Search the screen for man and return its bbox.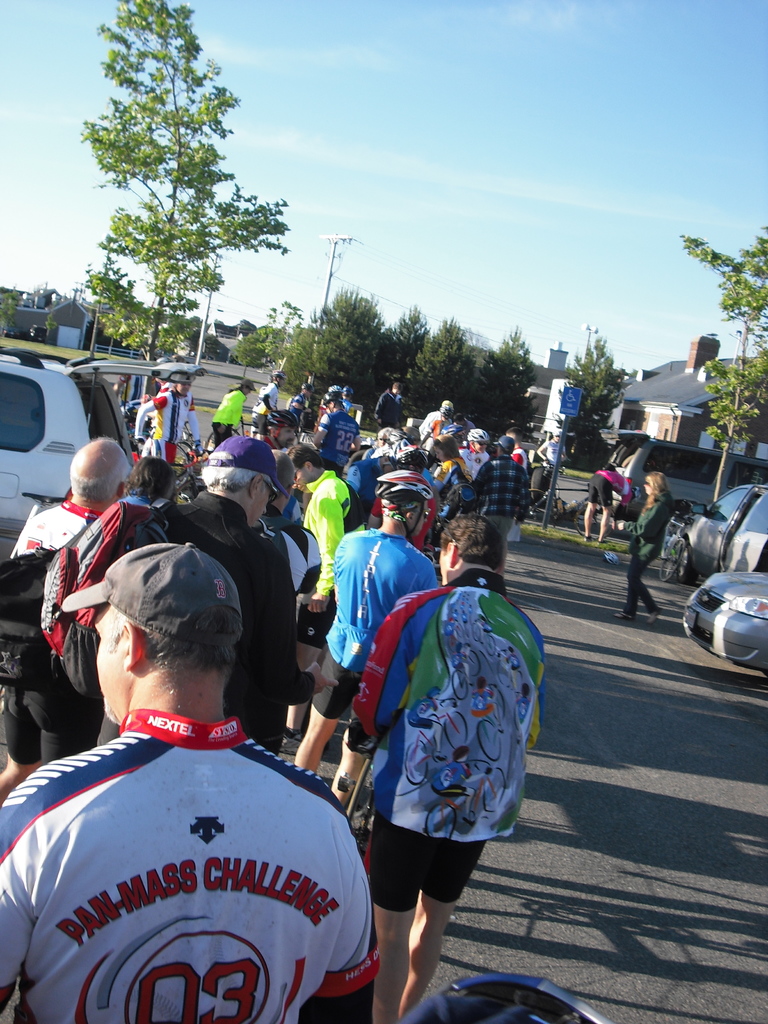
Found: bbox=(583, 469, 648, 541).
